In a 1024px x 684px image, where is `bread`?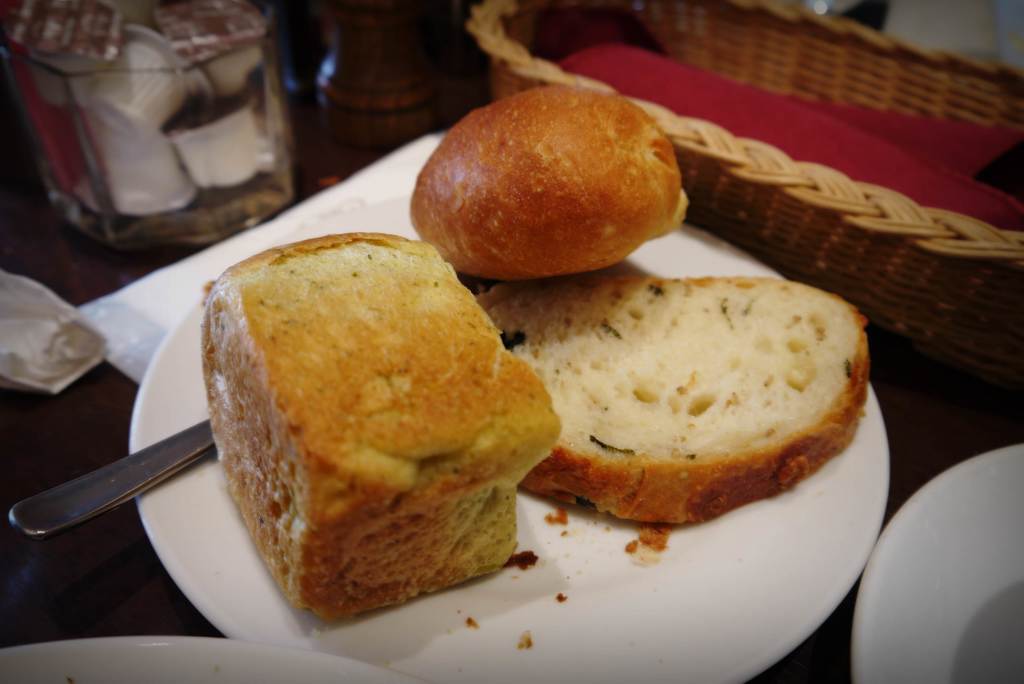
(204,234,562,629).
